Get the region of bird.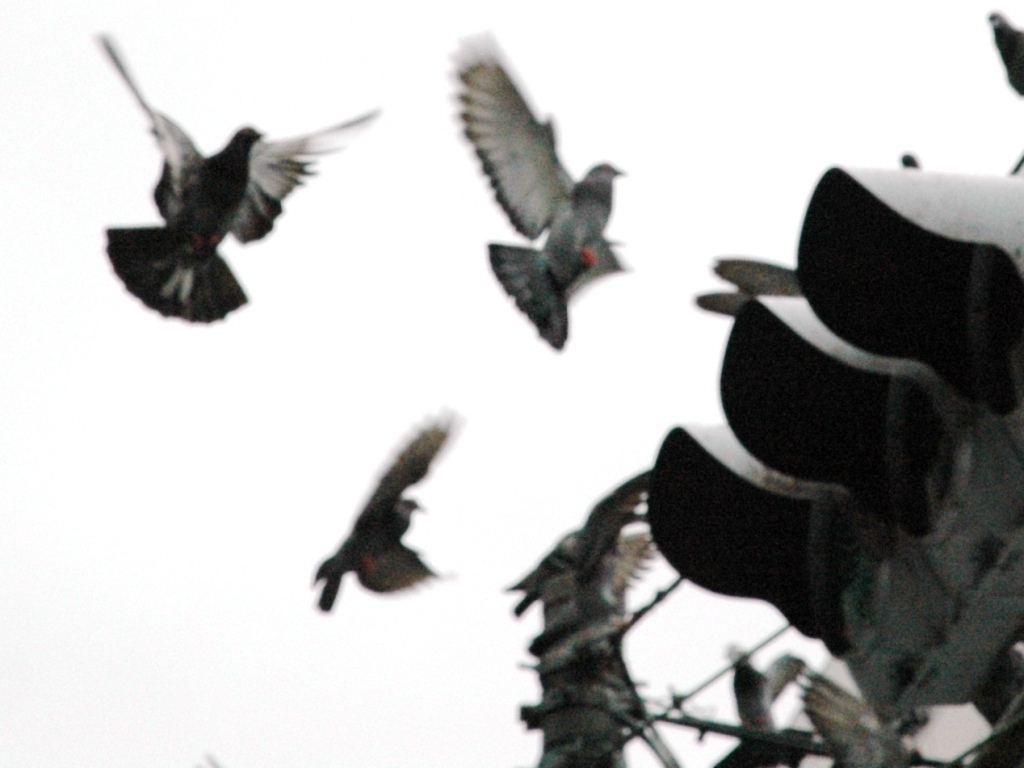
[left=495, top=439, right=679, bottom=623].
